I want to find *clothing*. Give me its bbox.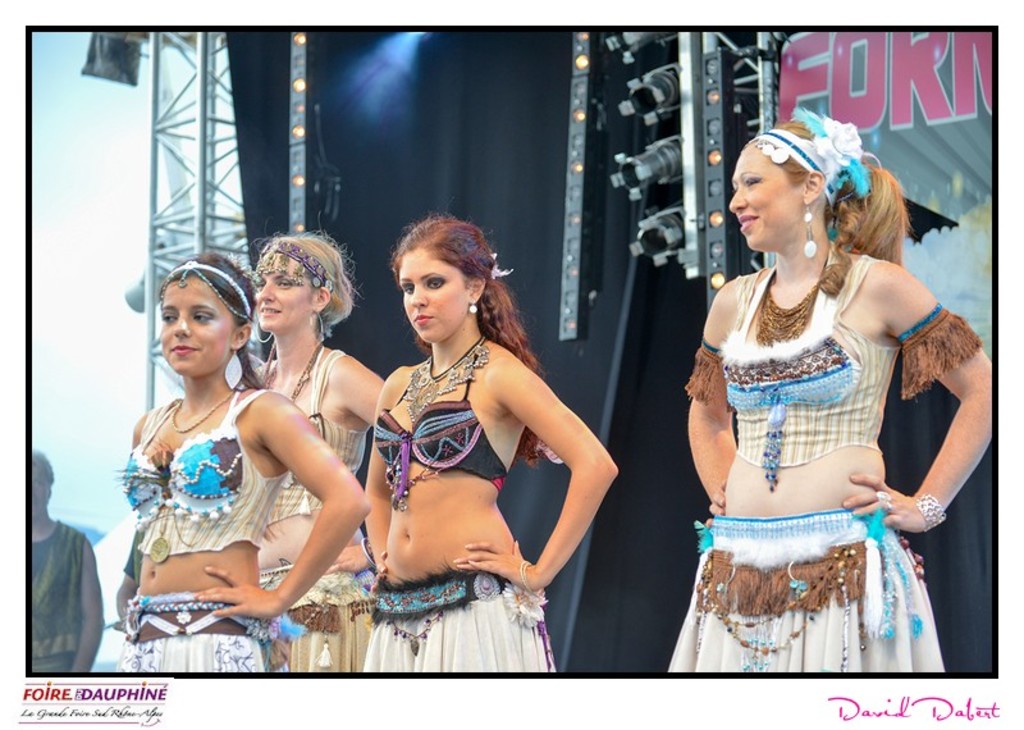
32/516/83/669.
